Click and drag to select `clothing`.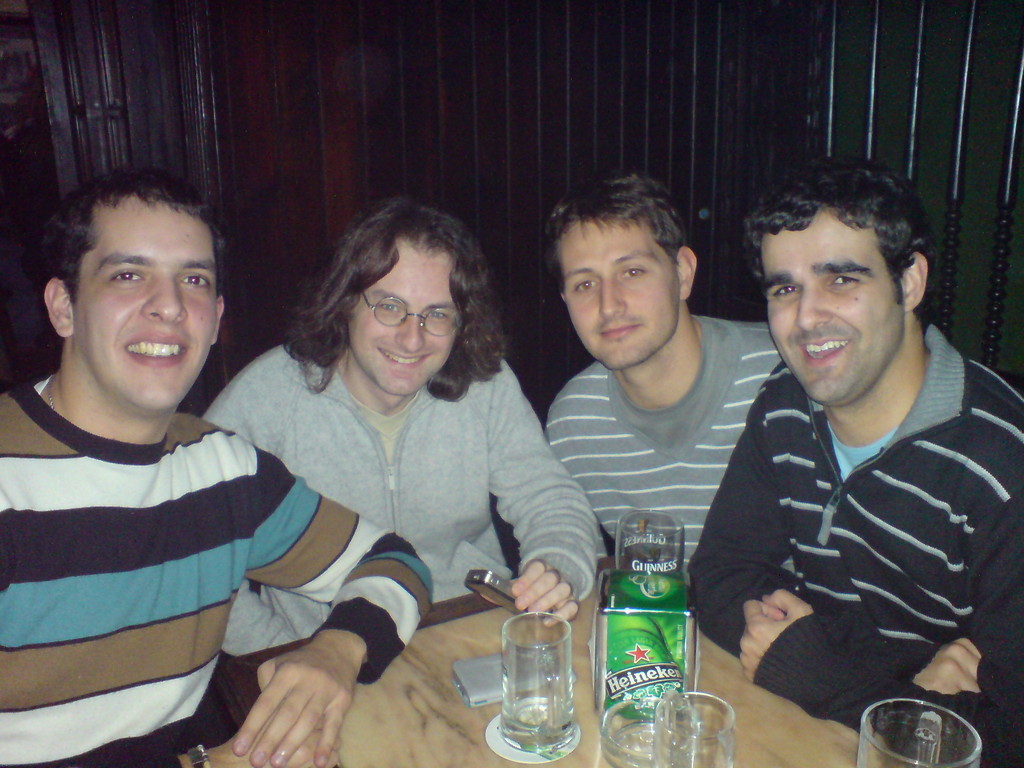
Selection: (678,321,1023,767).
